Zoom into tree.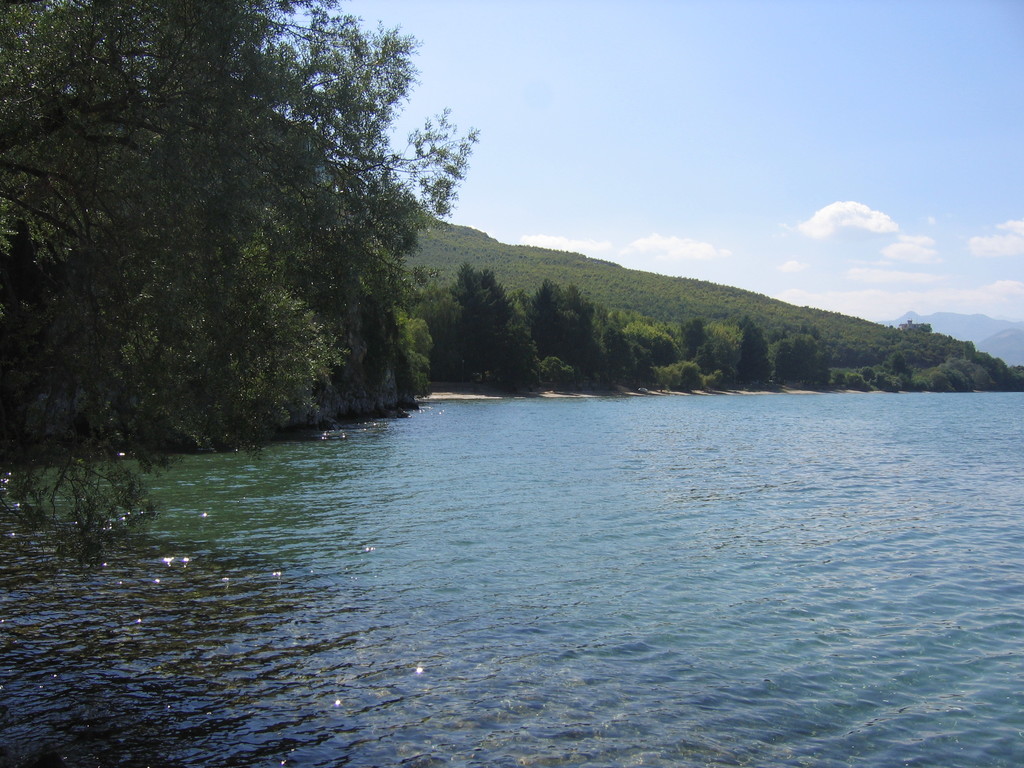
Zoom target: detection(588, 322, 625, 397).
